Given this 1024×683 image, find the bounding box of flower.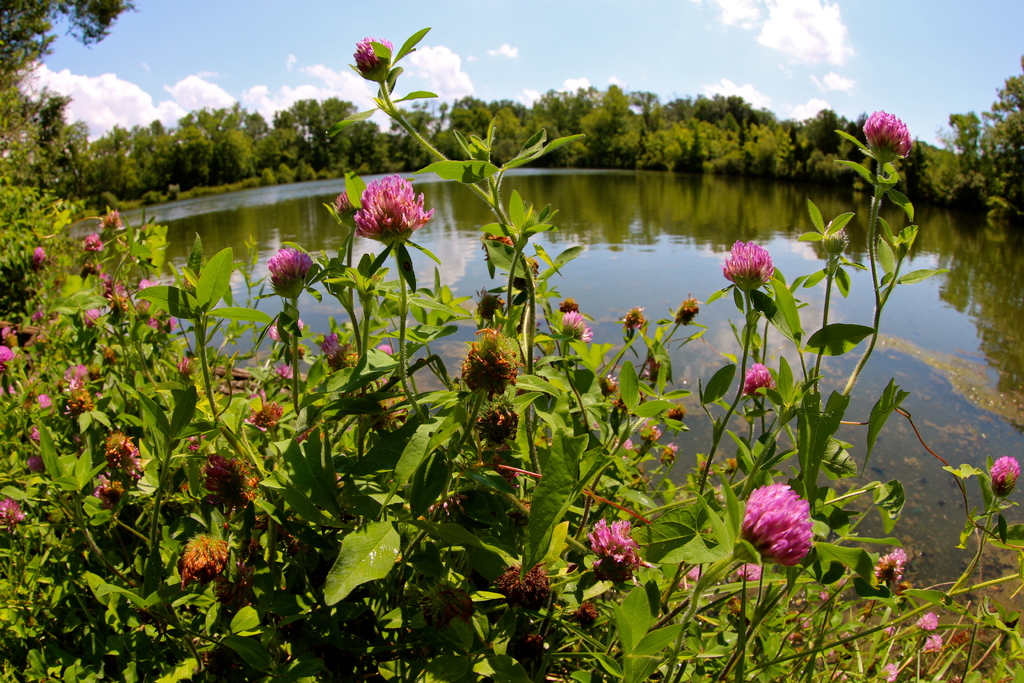
box(29, 242, 47, 267).
